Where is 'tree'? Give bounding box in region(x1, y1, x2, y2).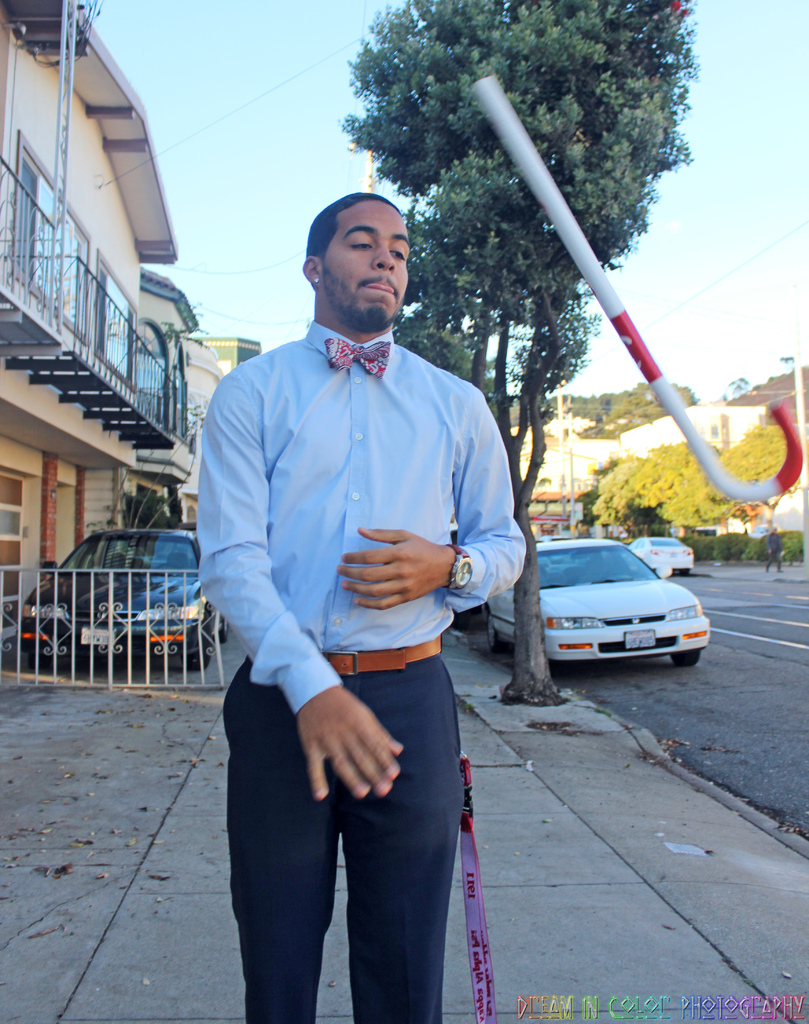
region(659, 452, 740, 529).
